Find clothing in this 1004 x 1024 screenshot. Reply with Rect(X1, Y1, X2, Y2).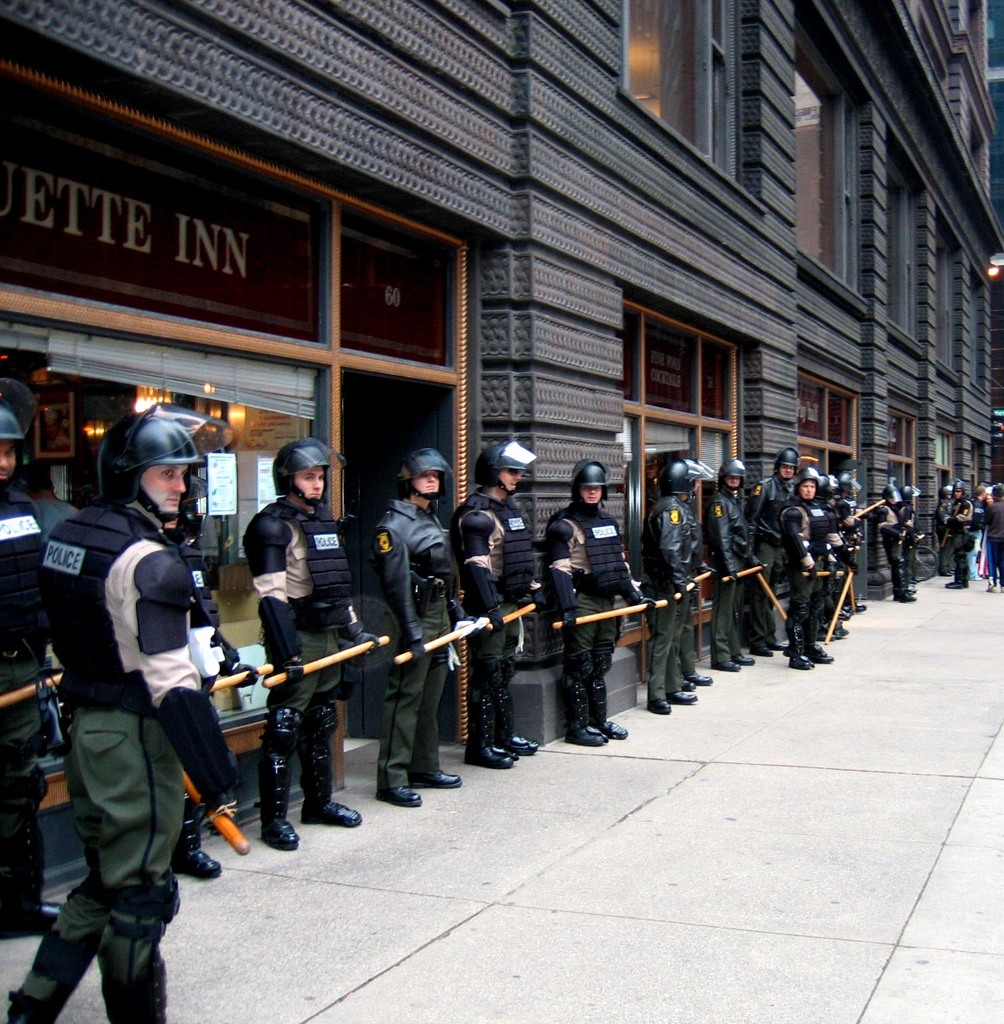
Rect(365, 487, 457, 780).
